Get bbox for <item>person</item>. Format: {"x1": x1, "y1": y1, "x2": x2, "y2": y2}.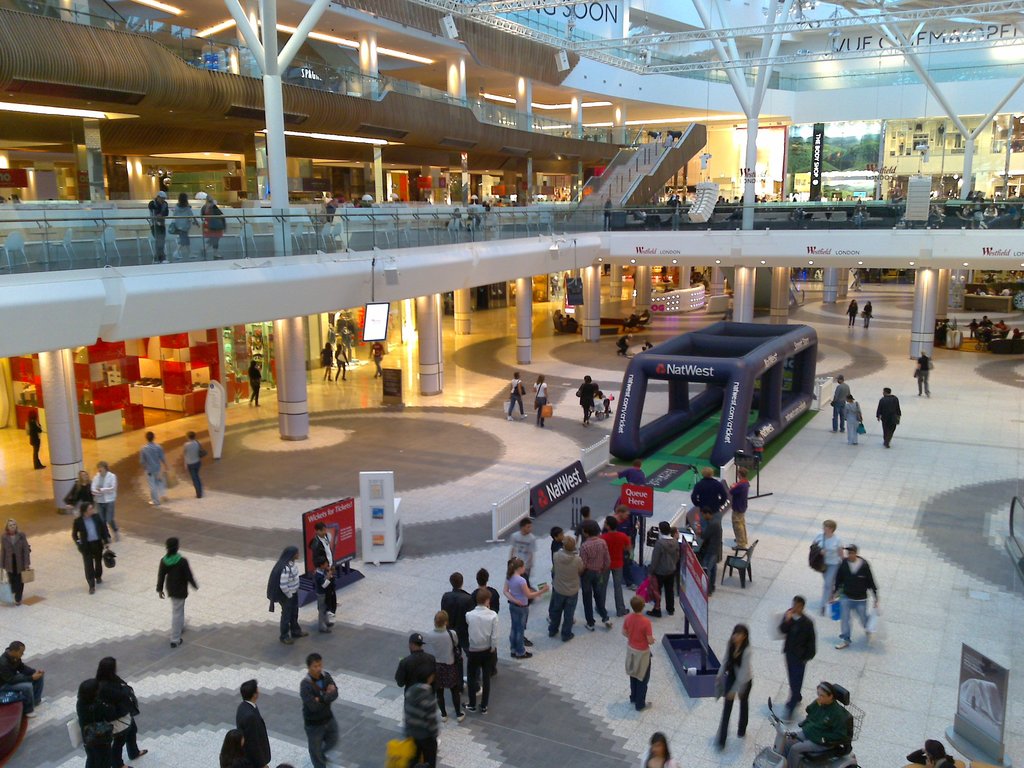
{"x1": 876, "y1": 387, "x2": 902, "y2": 446}.
